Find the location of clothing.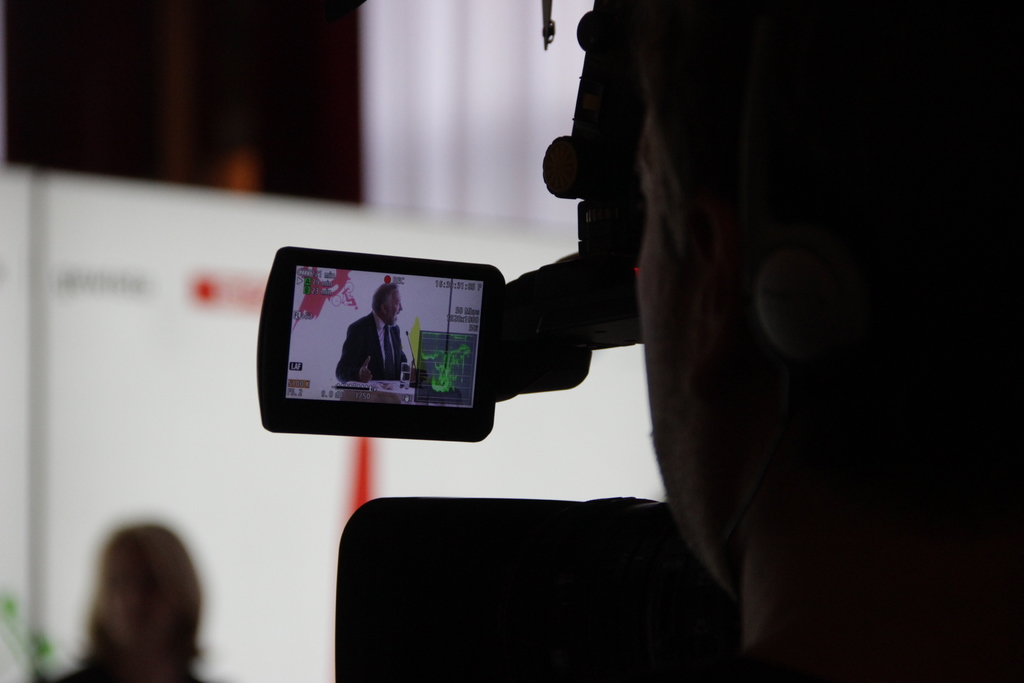
Location: x1=332 y1=308 x2=410 y2=386.
